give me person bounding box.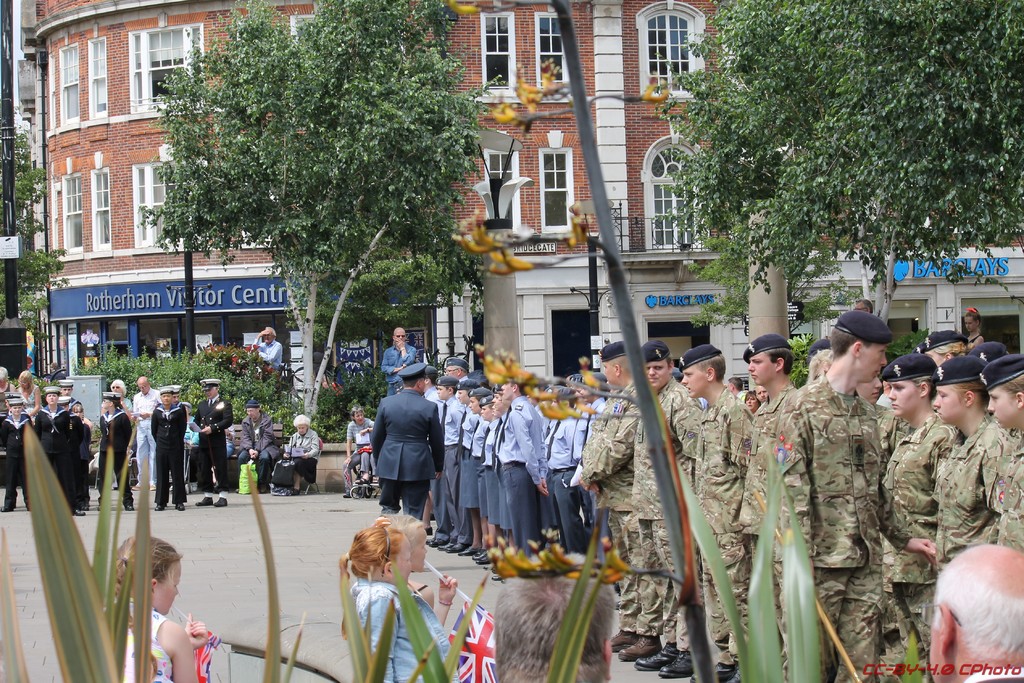
[371,361,445,523].
